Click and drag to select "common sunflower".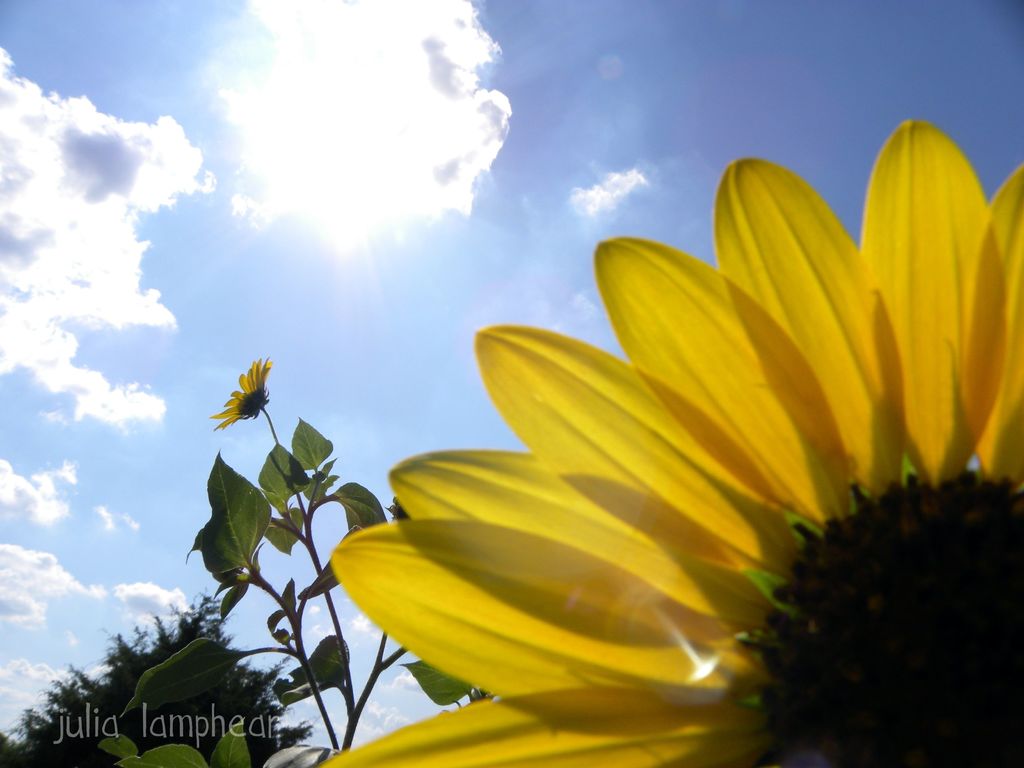
Selection: 315:152:1023:764.
